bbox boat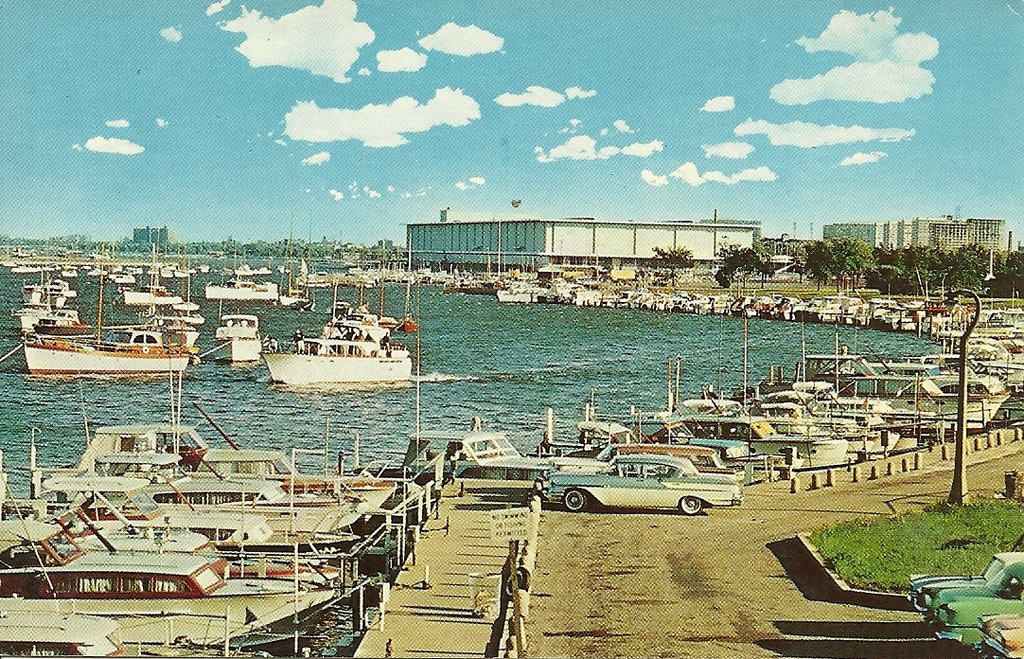
x1=396, y1=309, x2=422, y2=336
